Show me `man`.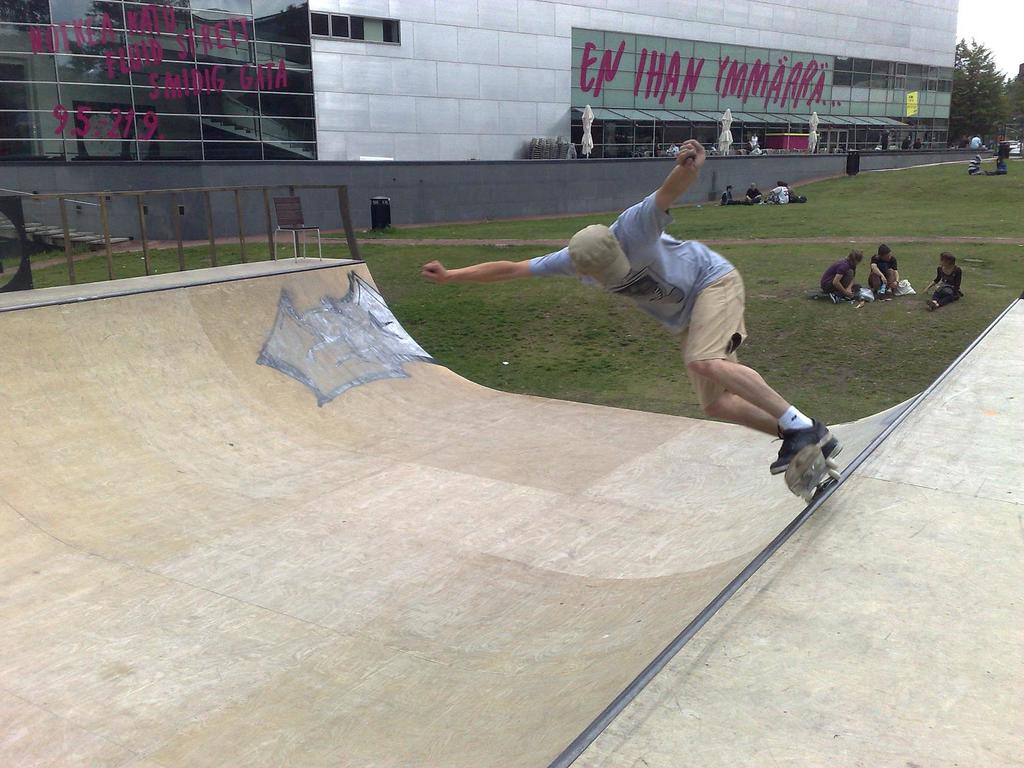
`man` is here: 822/248/862/299.
